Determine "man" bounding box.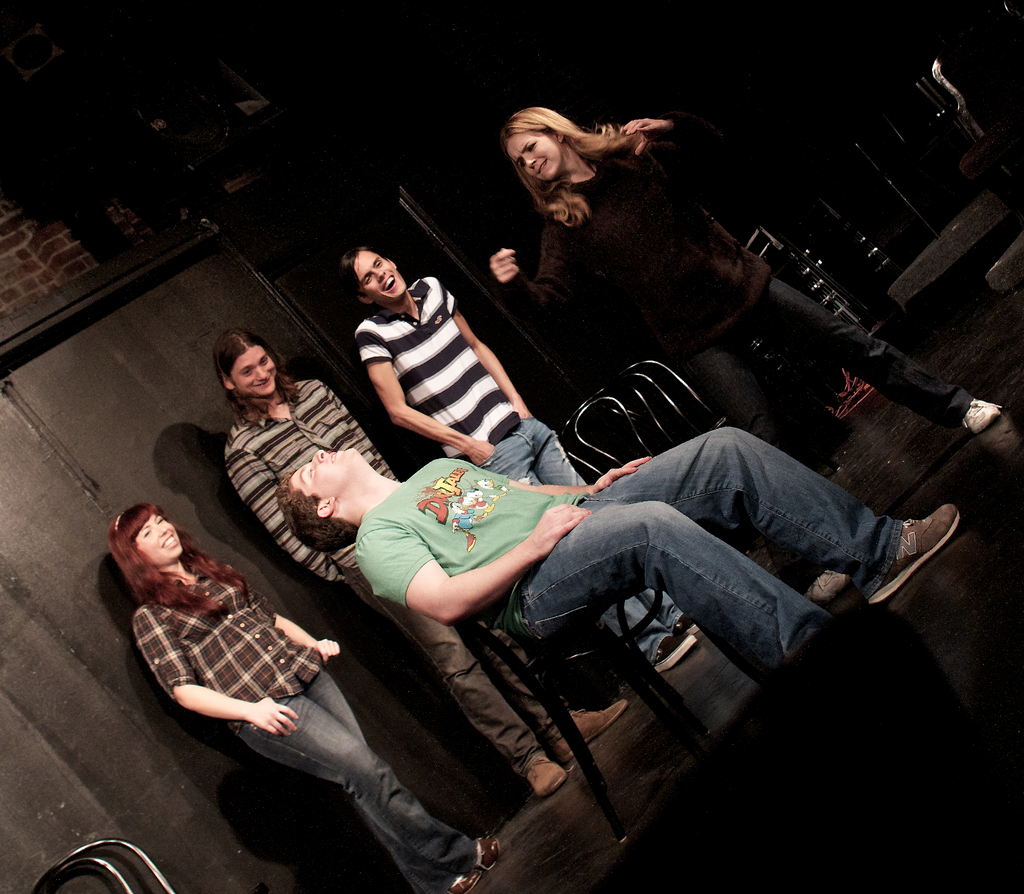
Determined: rect(306, 238, 531, 467).
